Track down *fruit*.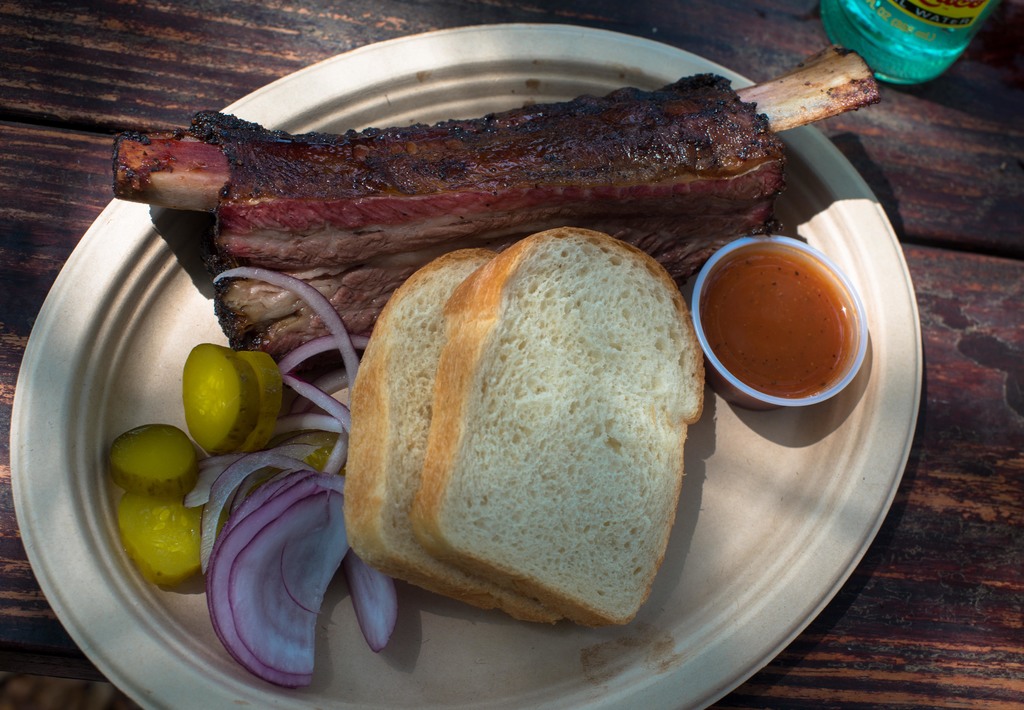
Tracked to {"x1": 115, "y1": 495, "x2": 235, "y2": 596}.
